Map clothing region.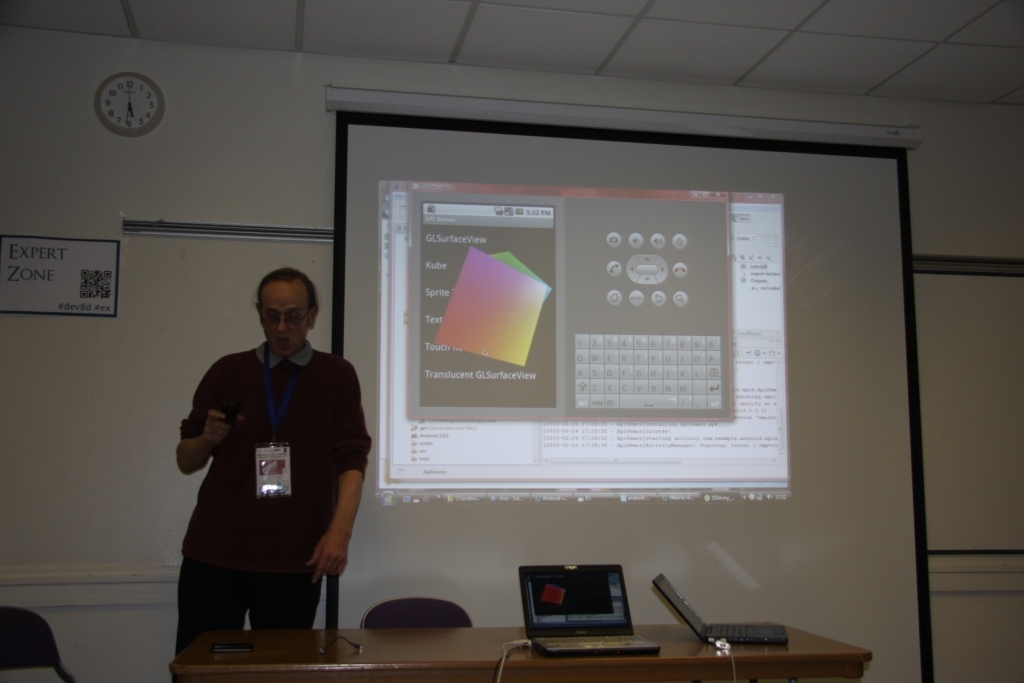
Mapped to l=166, t=317, r=361, b=627.
